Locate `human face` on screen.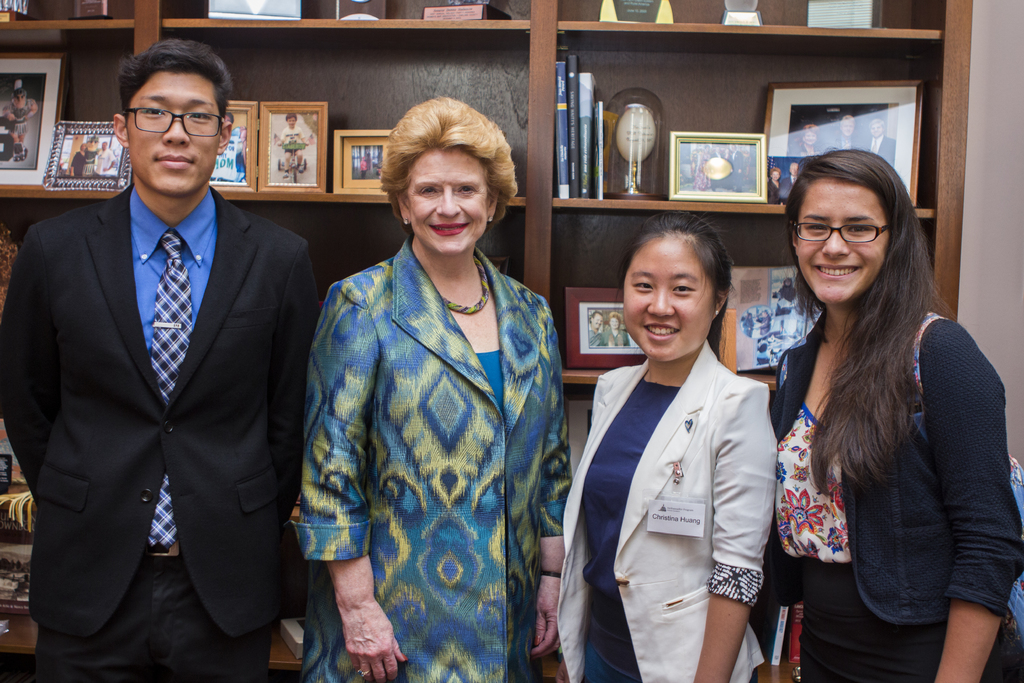
On screen at region(874, 124, 881, 133).
